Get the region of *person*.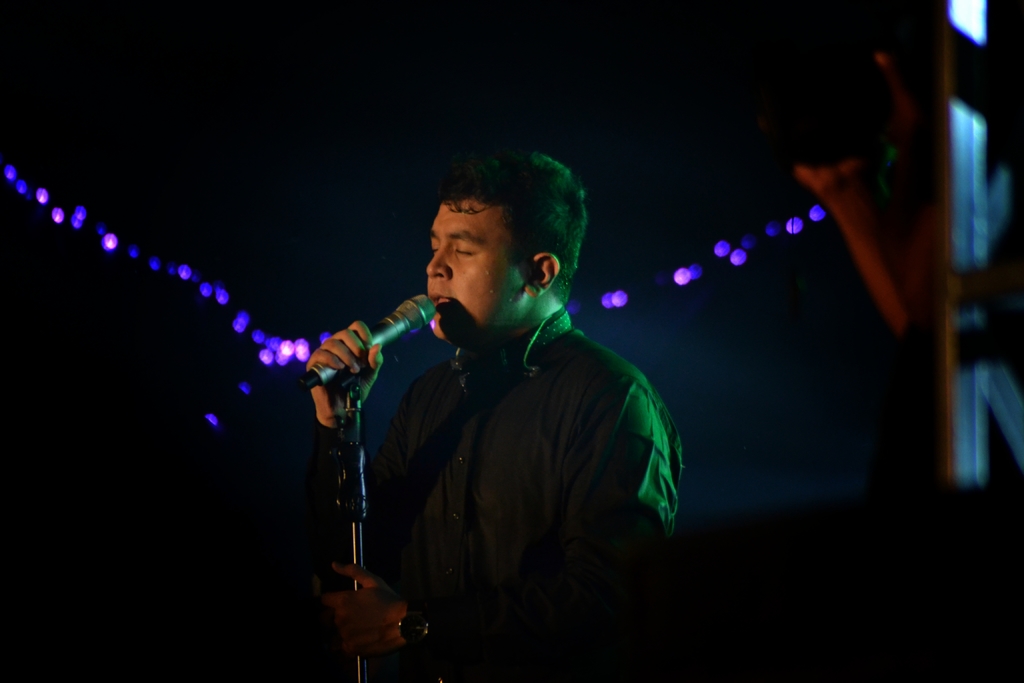
<bbox>296, 149, 680, 682</bbox>.
